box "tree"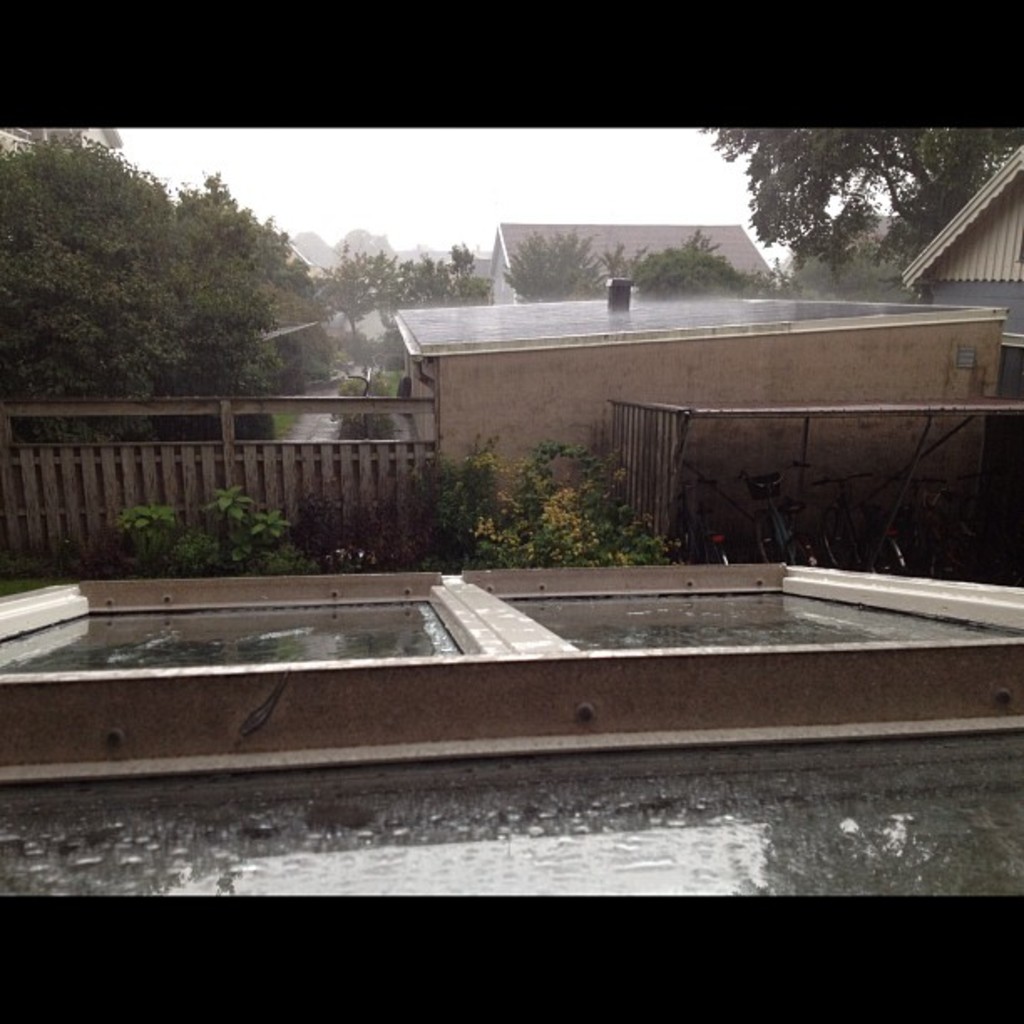
[0,122,269,397]
